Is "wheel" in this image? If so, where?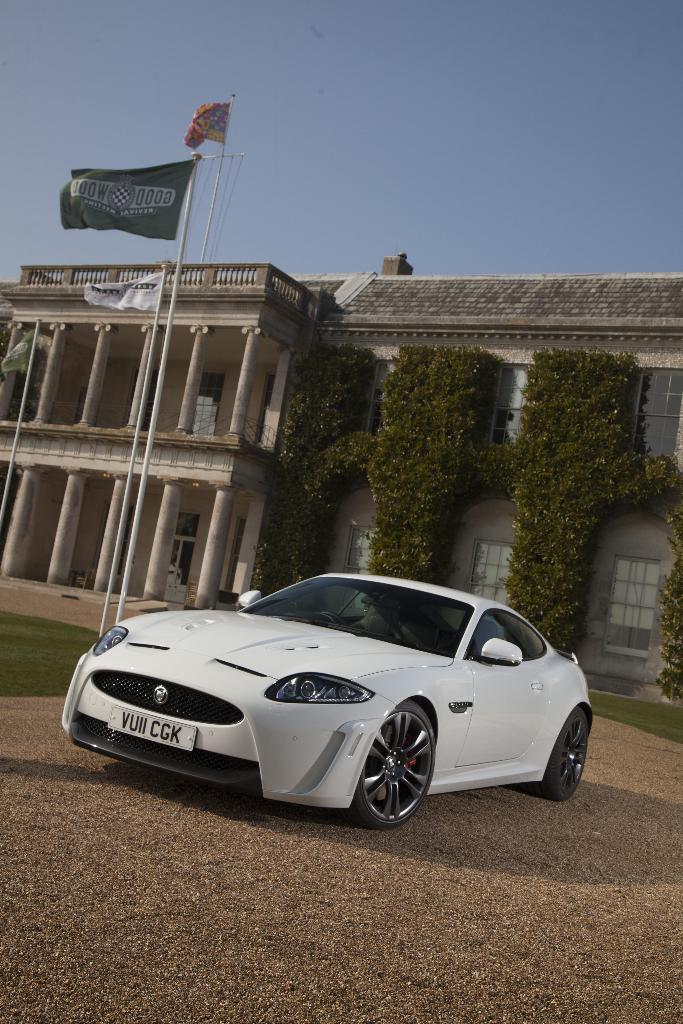
Yes, at 360,717,444,824.
